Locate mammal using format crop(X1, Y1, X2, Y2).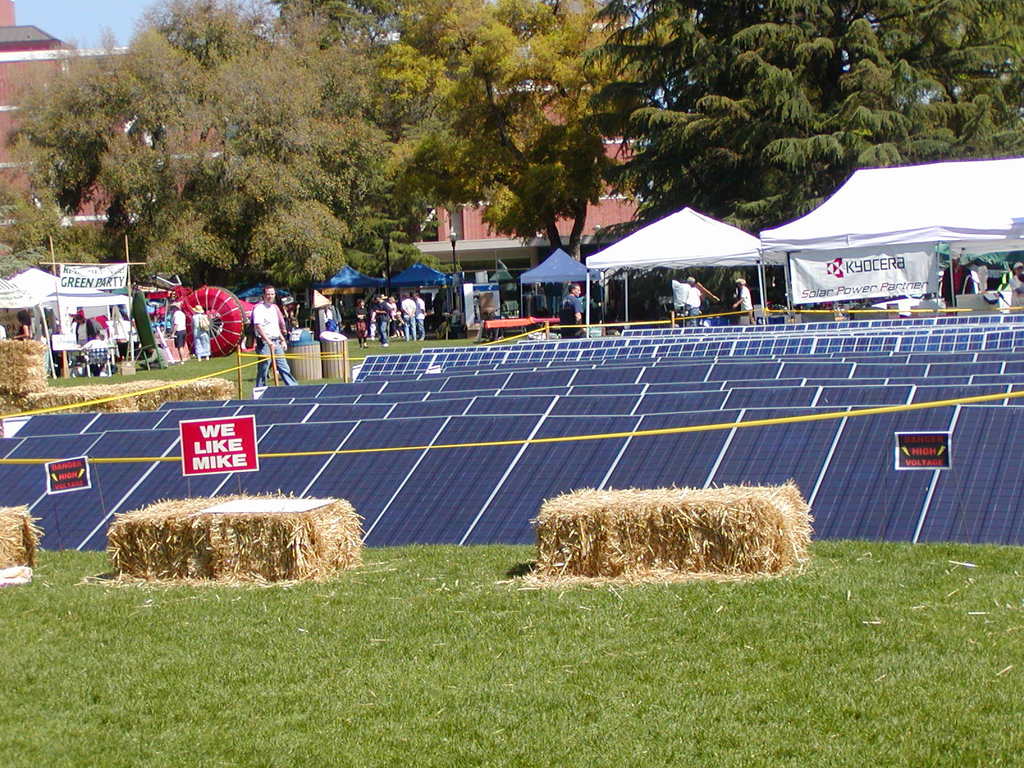
crop(734, 277, 754, 326).
